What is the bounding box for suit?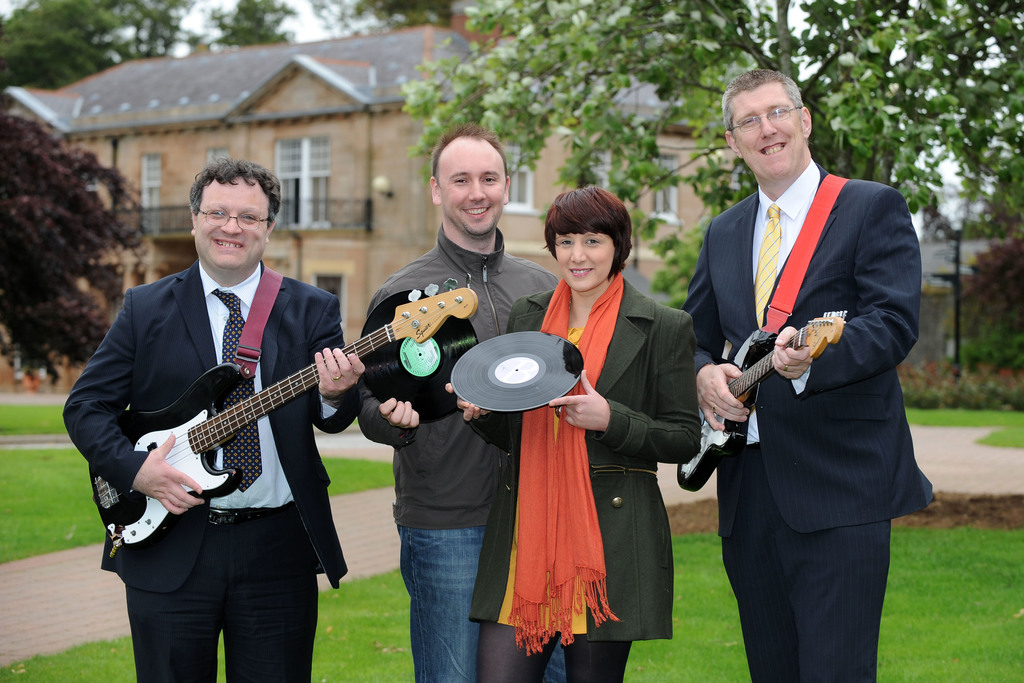
[x1=697, y1=54, x2=927, y2=682].
